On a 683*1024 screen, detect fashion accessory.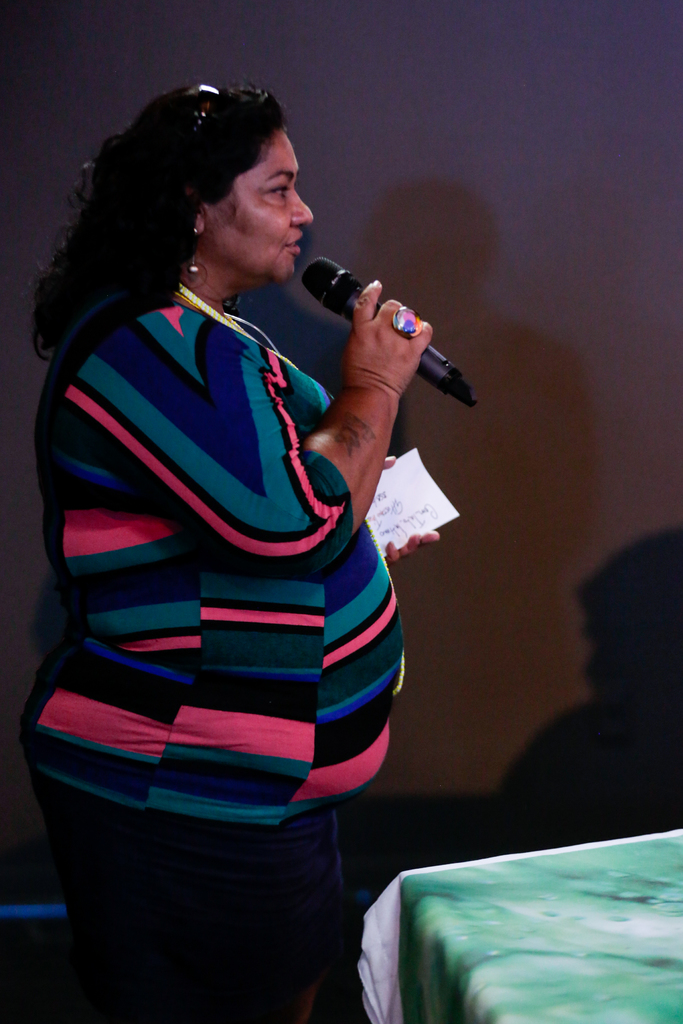
390 302 425 341.
